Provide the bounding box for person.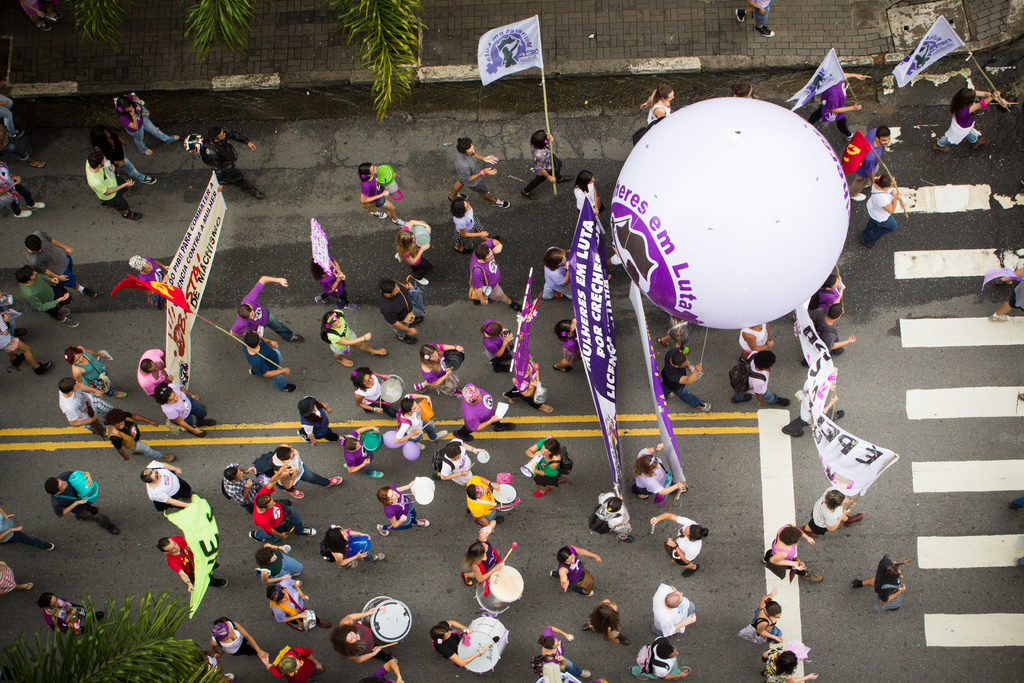
<box>431,618,486,668</box>.
